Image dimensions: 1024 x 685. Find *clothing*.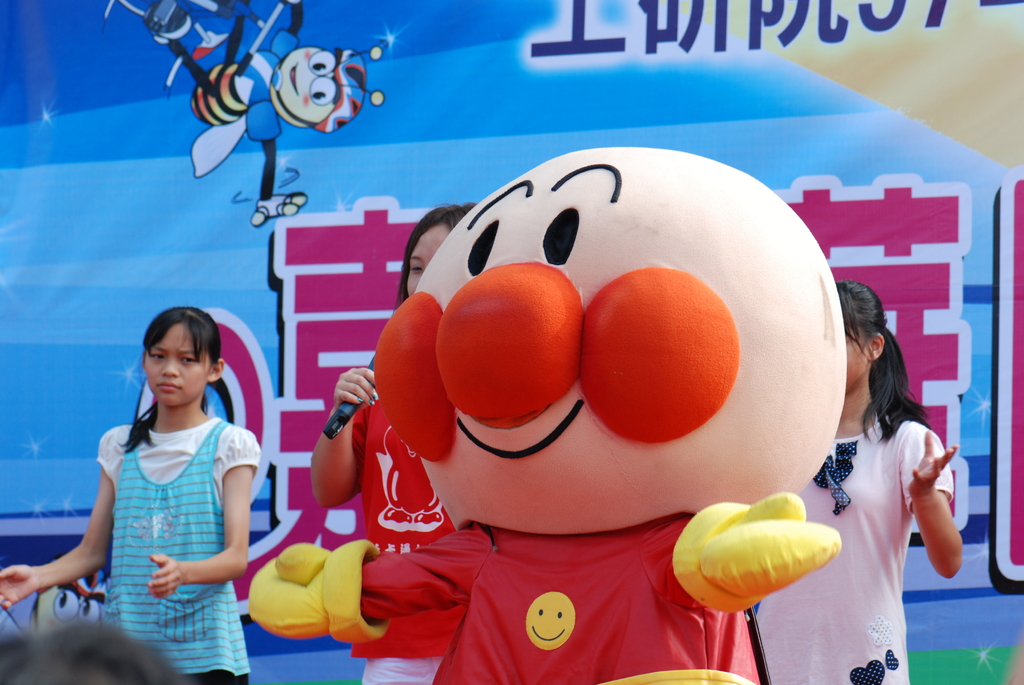
<box>748,413,954,684</box>.
